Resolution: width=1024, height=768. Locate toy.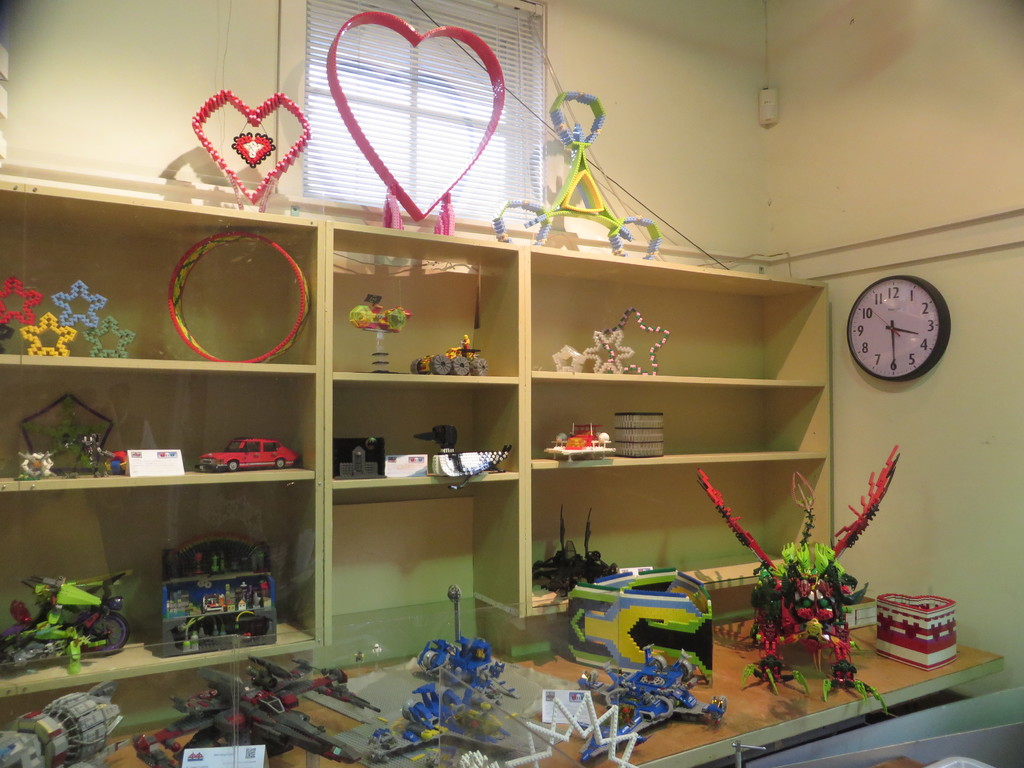
{"left": 411, "top": 632, "right": 506, "bottom": 691}.
